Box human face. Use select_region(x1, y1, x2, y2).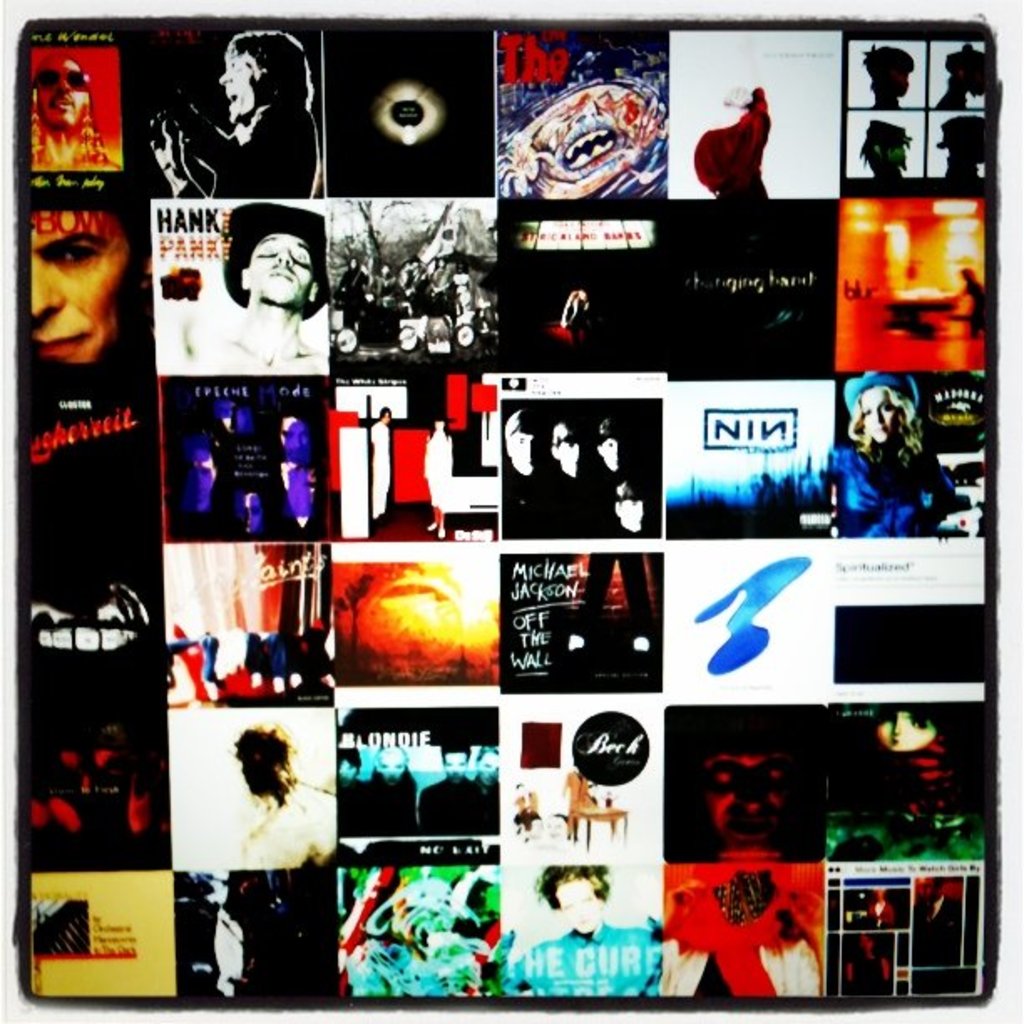
select_region(450, 751, 467, 781).
